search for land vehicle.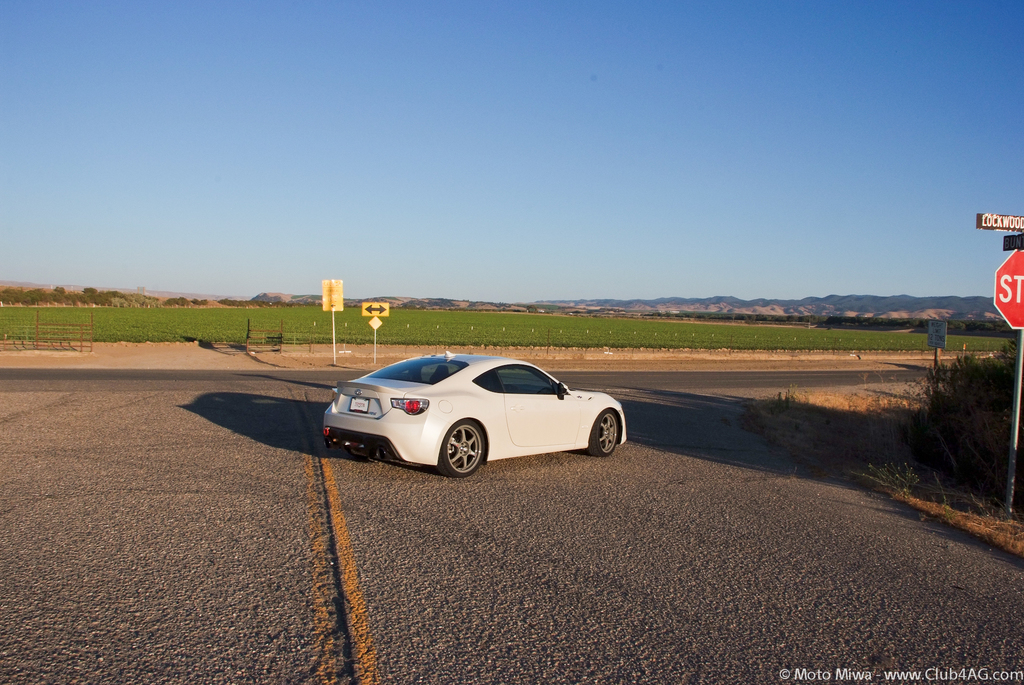
Found at BBox(324, 356, 634, 478).
